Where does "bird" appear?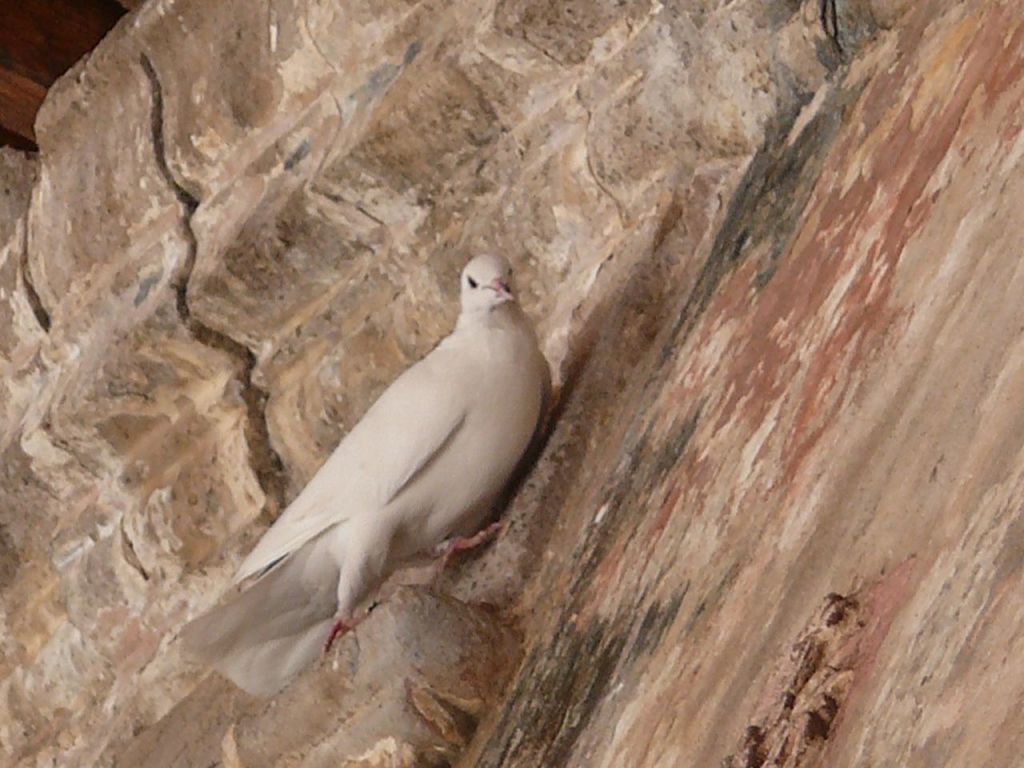
Appears at detection(187, 193, 544, 755).
